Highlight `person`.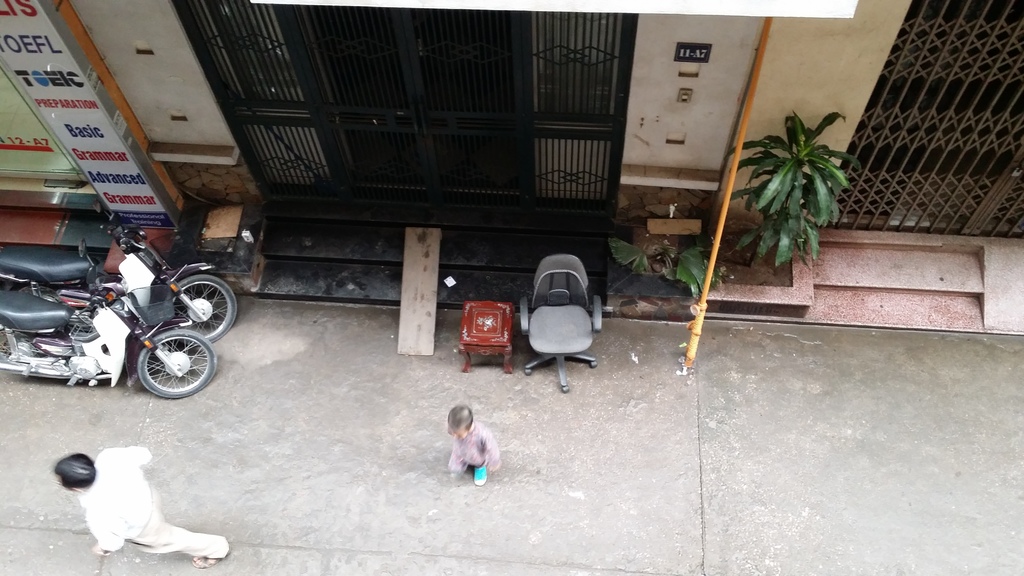
Highlighted region: BBox(435, 398, 500, 489).
